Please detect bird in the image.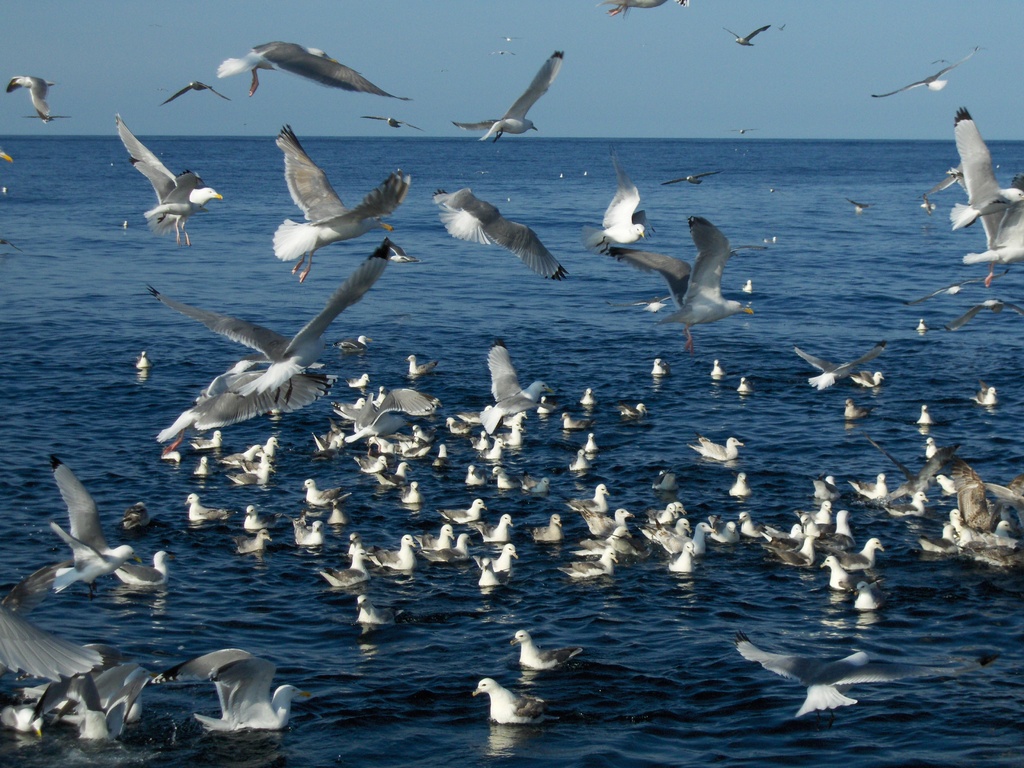
[left=430, top=193, right=577, bottom=298].
